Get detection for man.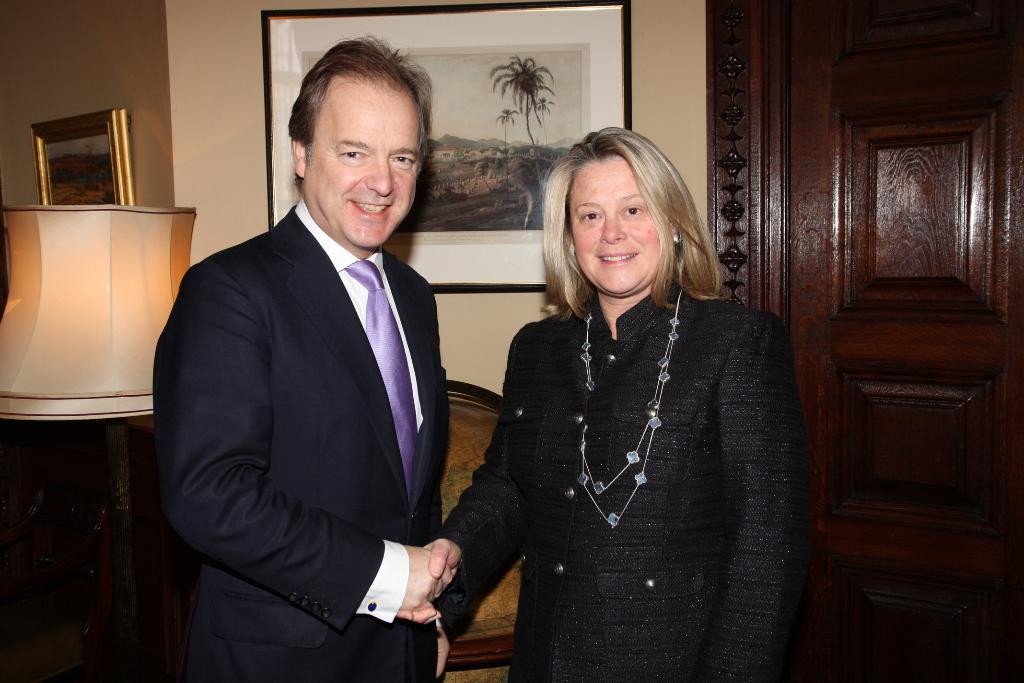
Detection: {"x1": 150, "y1": 40, "x2": 472, "y2": 682}.
